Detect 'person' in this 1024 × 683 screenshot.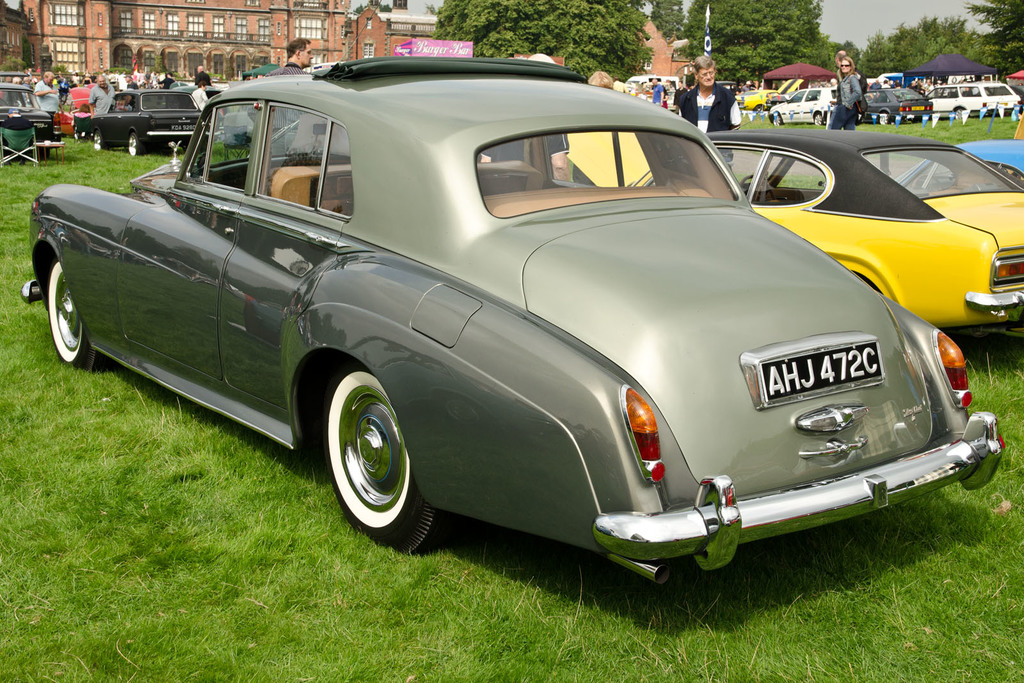
Detection: locate(829, 50, 849, 84).
